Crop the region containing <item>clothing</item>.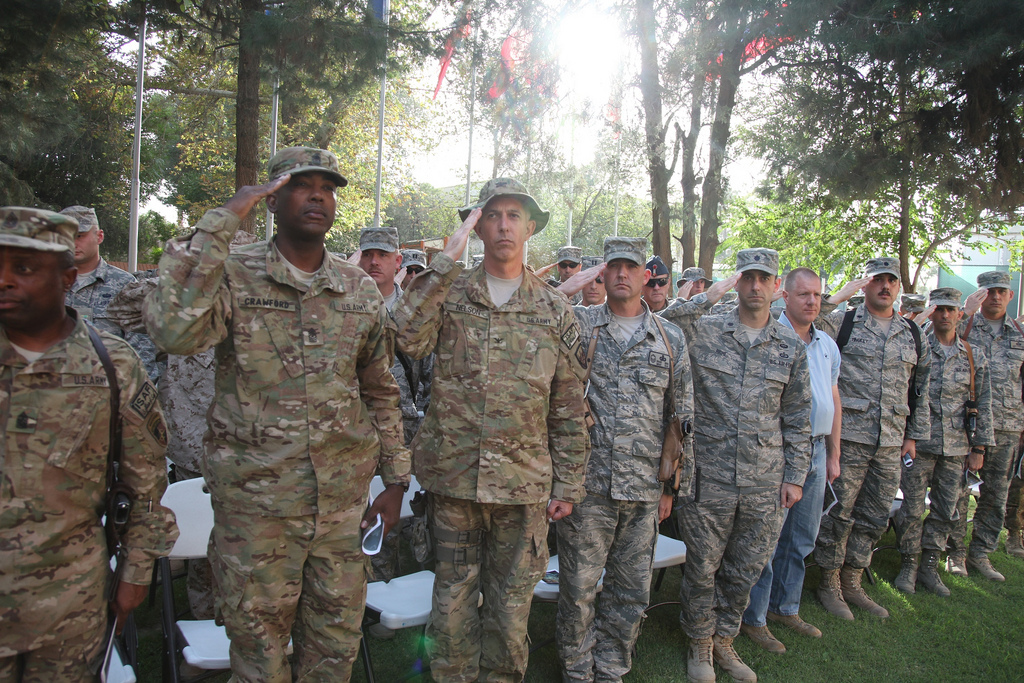
Crop region: bbox=[677, 500, 780, 631].
